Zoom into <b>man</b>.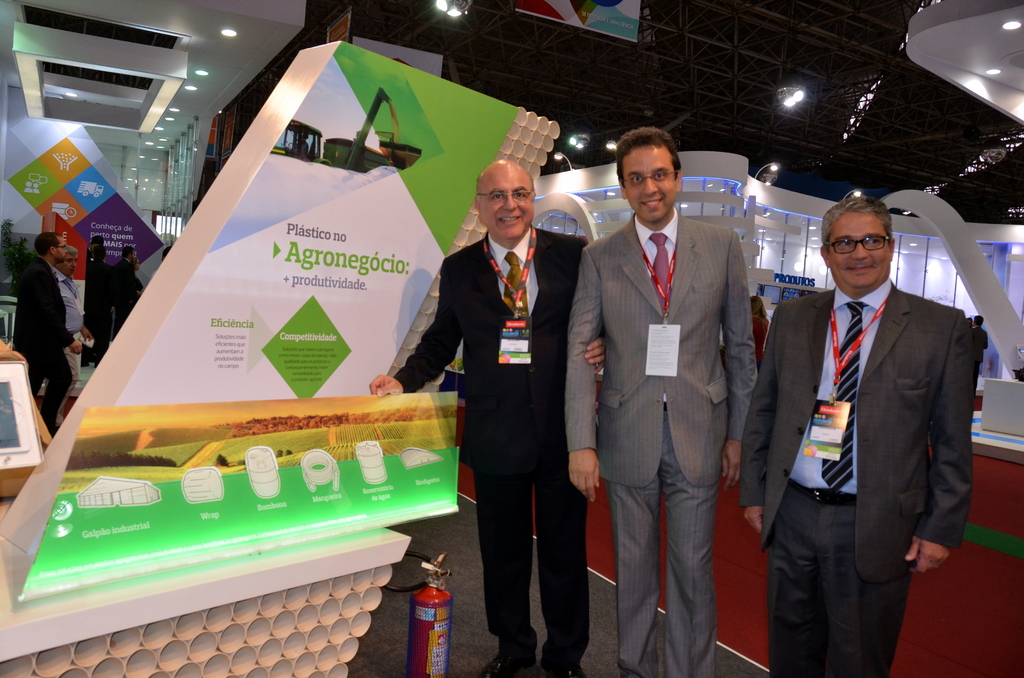
Zoom target: {"left": 12, "top": 232, "right": 82, "bottom": 439}.
